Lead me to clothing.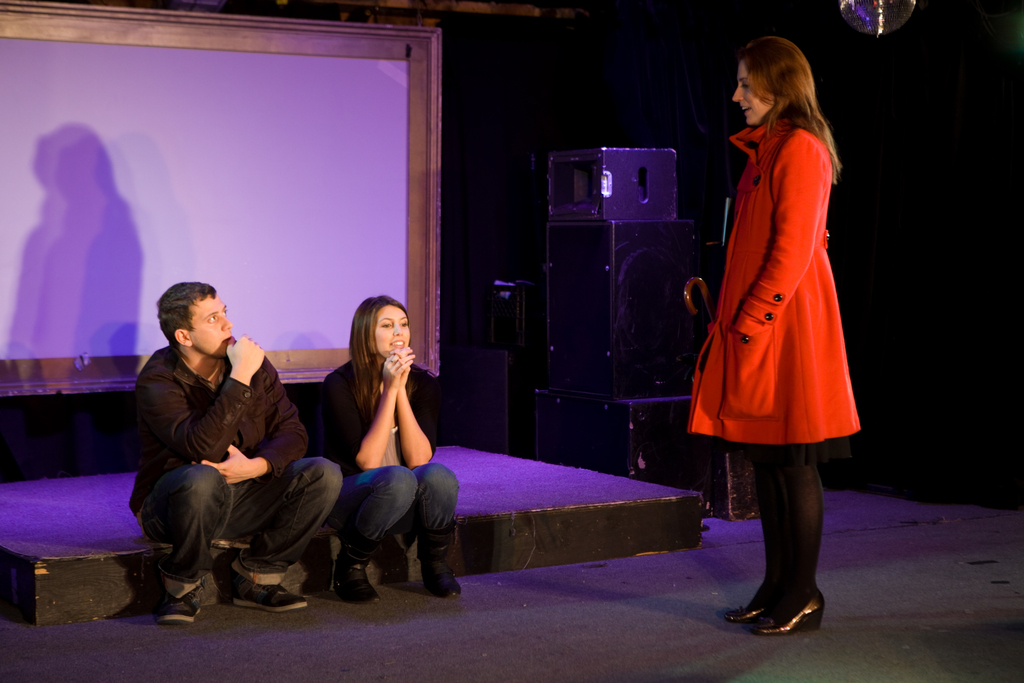
Lead to 309 359 463 556.
